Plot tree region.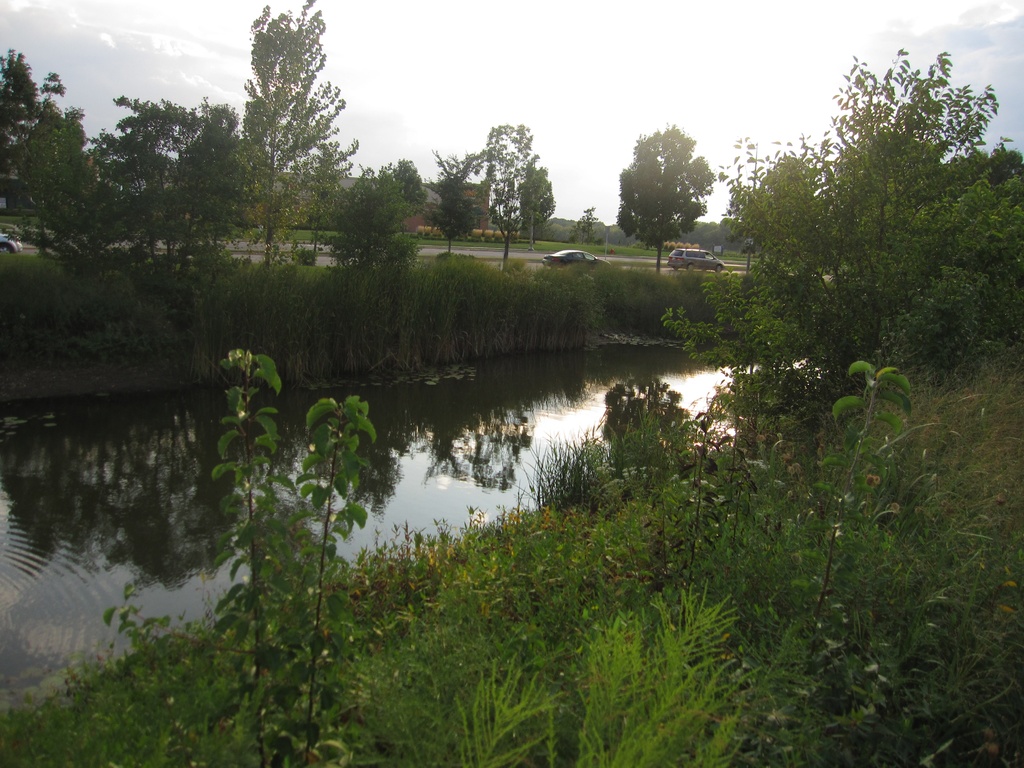
Plotted at {"x1": 567, "y1": 207, "x2": 598, "y2": 246}.
